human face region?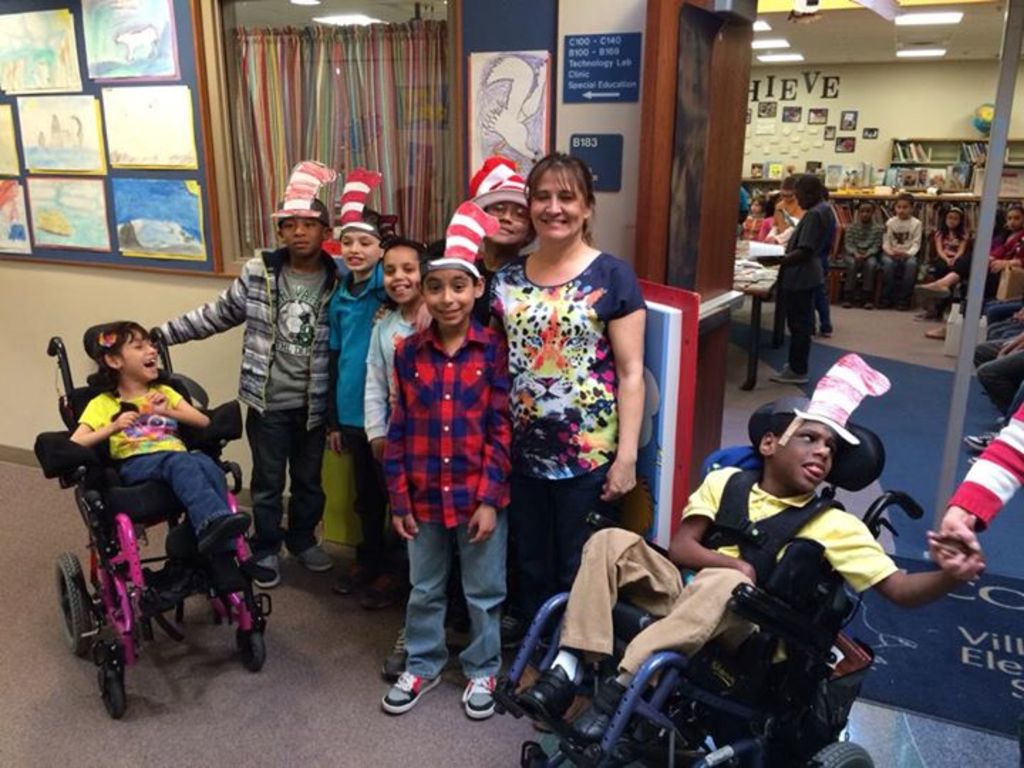
detection(343, 238, 373, 270)
